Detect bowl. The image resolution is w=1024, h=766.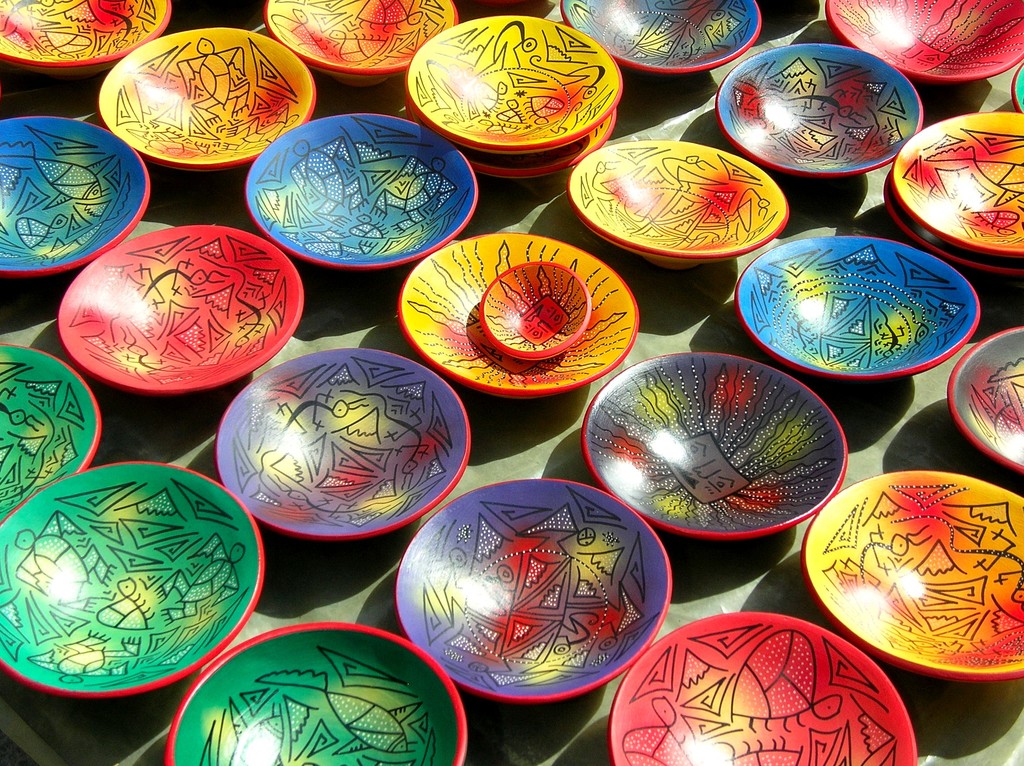
locate(216, 347, 470, 543).
